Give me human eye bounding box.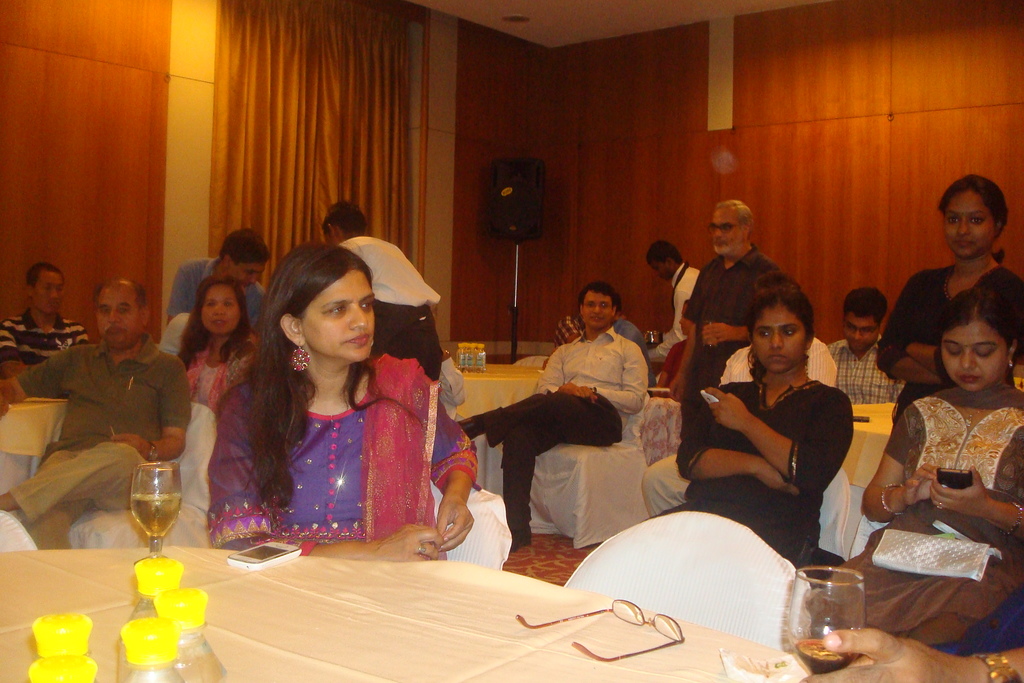
x1=118, y1=304, x2=127, y2=315.
